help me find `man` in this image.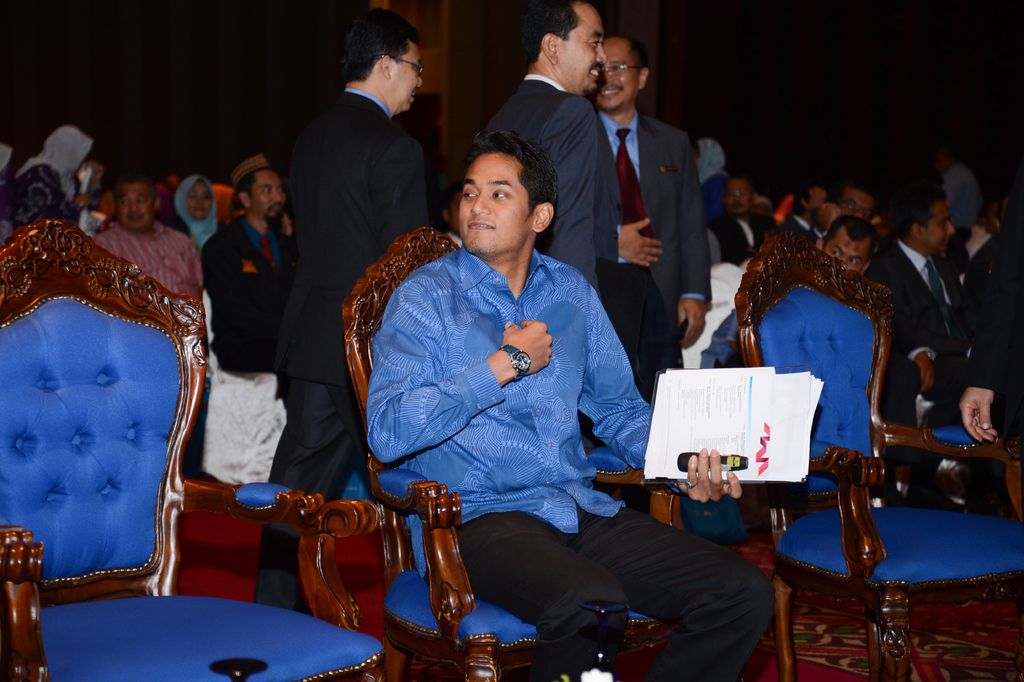
Found it: 582/35/712/407.
